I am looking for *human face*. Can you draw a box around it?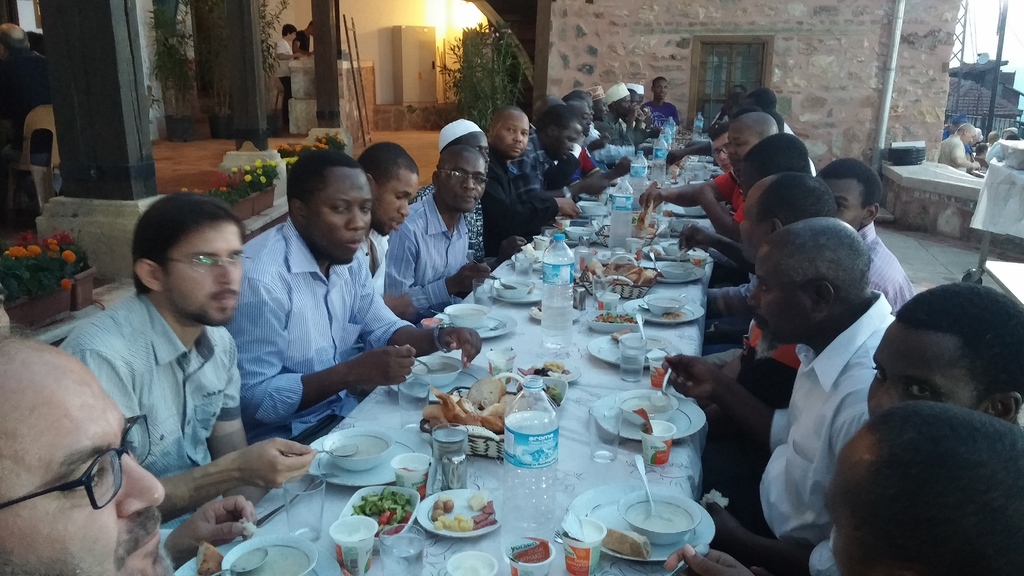
Sure, the bounding box is crop(641, 95, 646, 103).
